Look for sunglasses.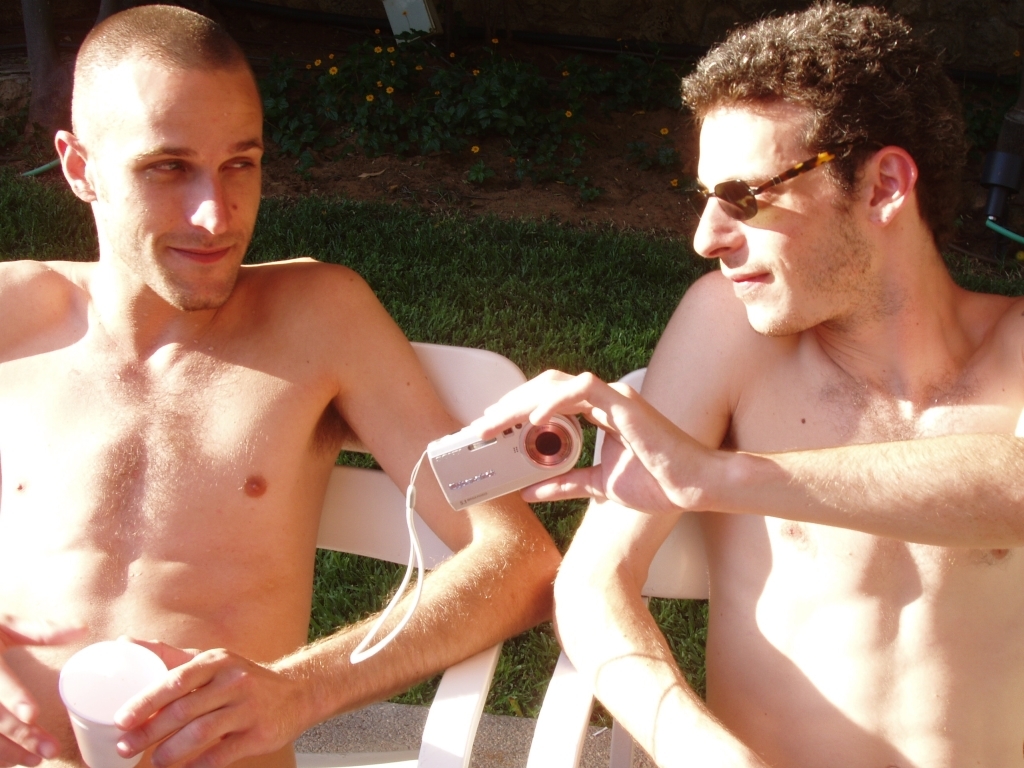
Found: region(666, 146, 843, 225).
